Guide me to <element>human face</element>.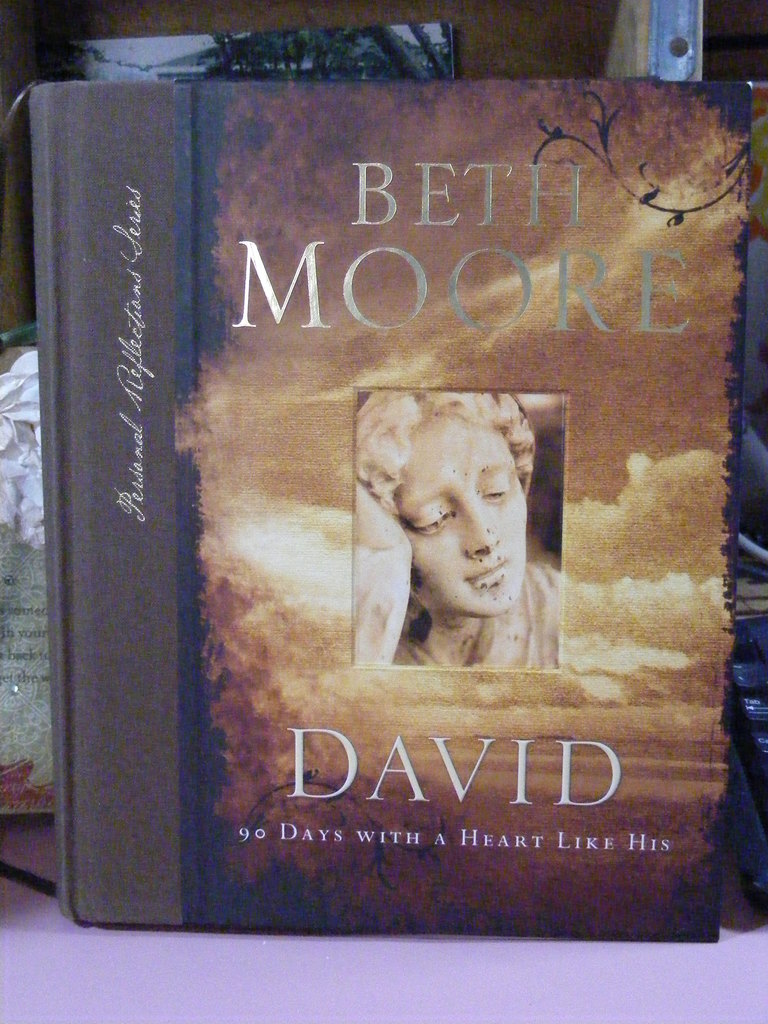
Guidance: crop(390, 424, 525, 614).
